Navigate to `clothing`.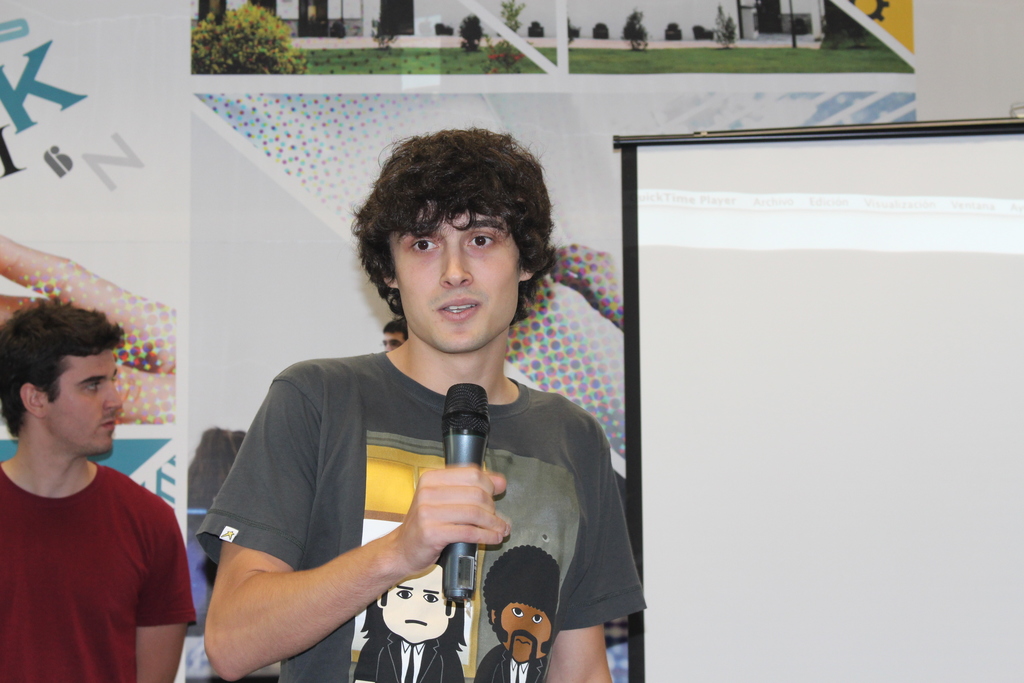
Navigation target: (195, 350, 645, 682).
